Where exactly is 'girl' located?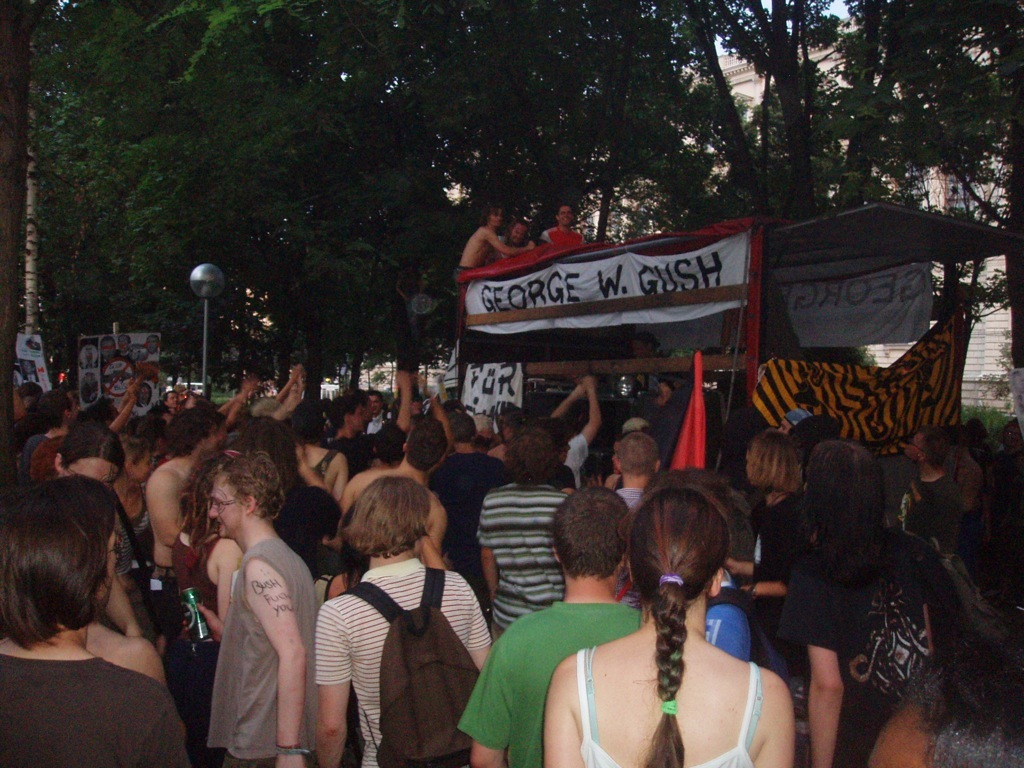
Its bounding box is pyautogui.locateOnScreen(294, 393, 348, 505).
